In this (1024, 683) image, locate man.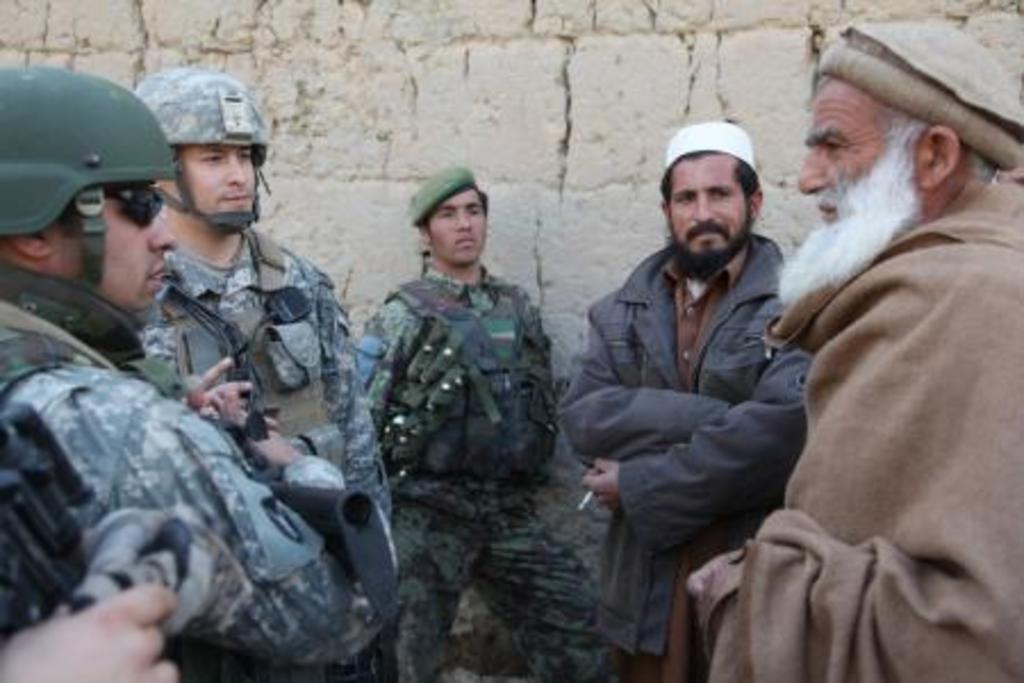
Bounding box: box(0, 59, 362, 681).
